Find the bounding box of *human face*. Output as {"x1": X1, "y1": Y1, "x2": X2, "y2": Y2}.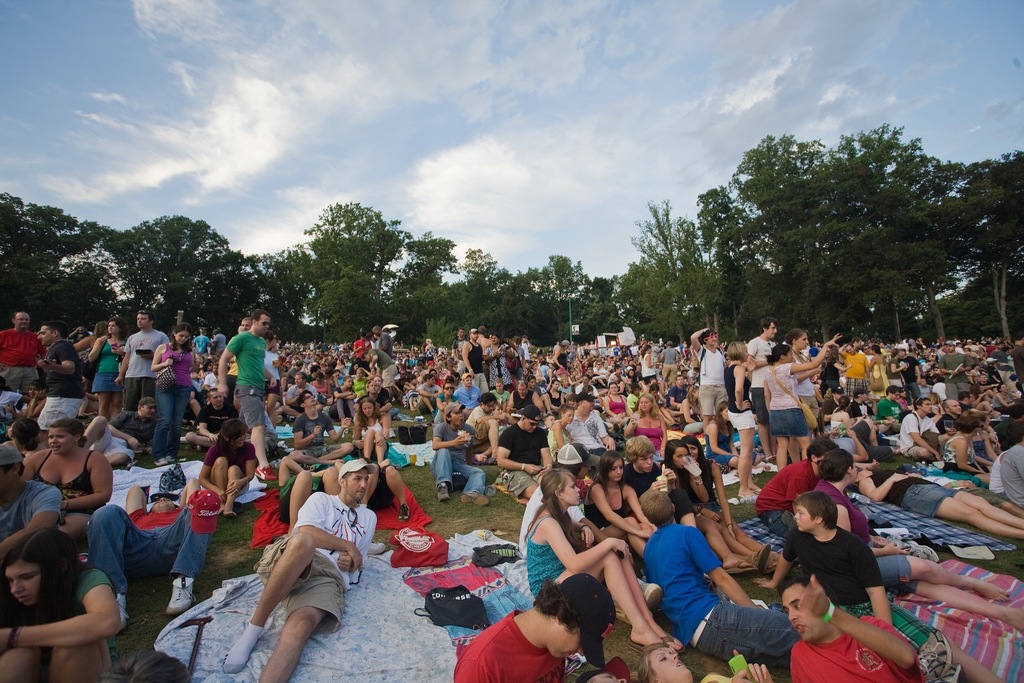
{"x1": 47, "y1": 429, "x2": 75, "y2": 456}.
